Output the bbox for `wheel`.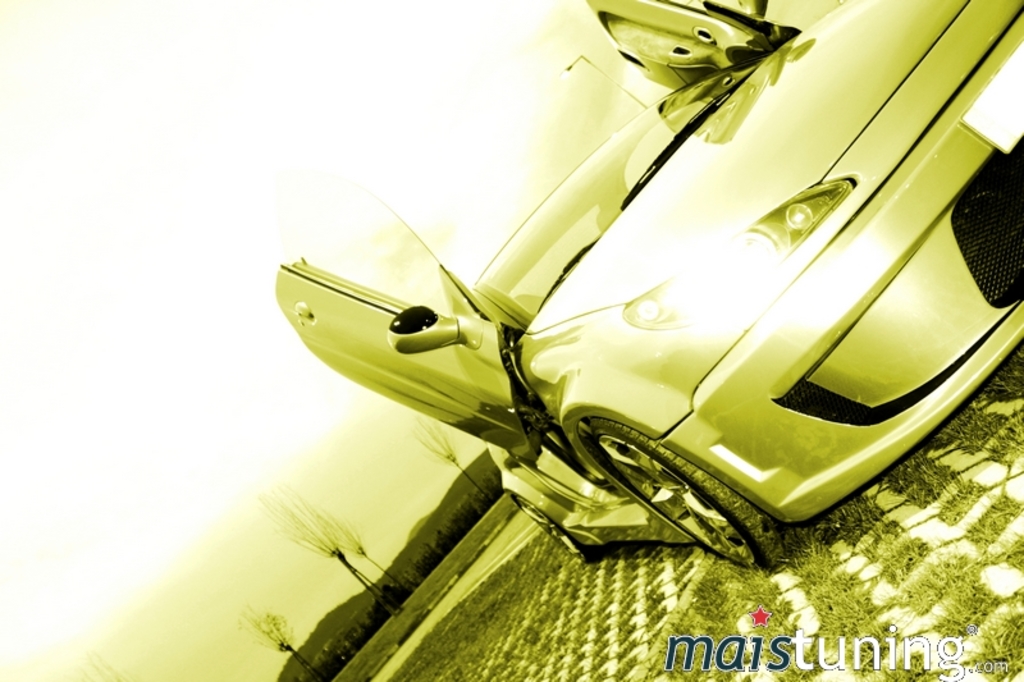
bbox=(589, 418, 787, 575).
